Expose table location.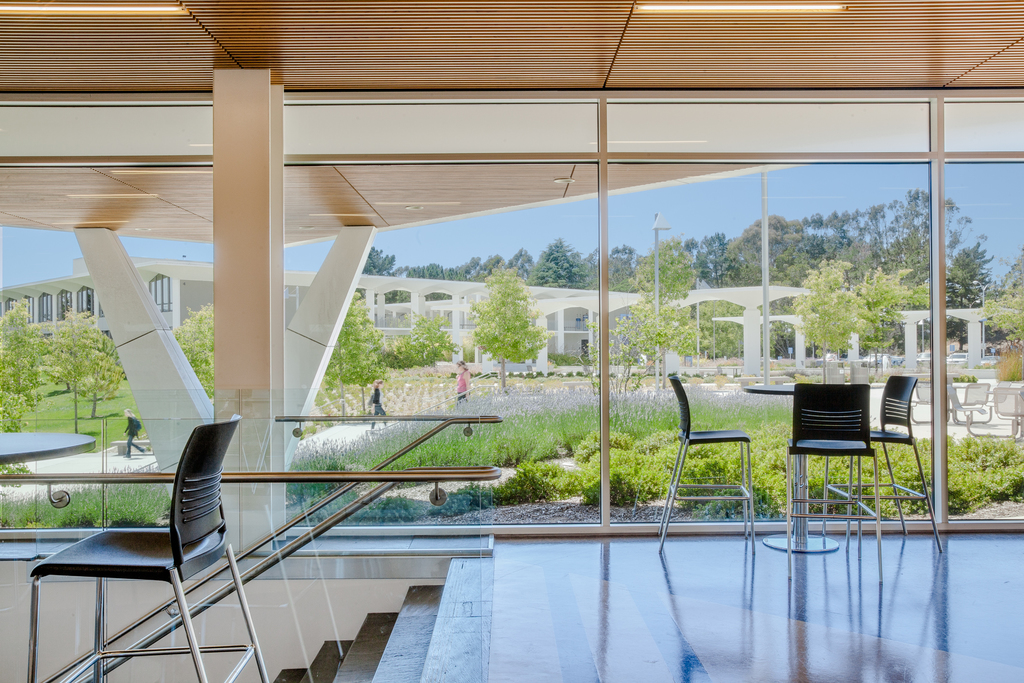
Exposed at pyautogui.locateOnScreen(0, 429, 98, 464).
